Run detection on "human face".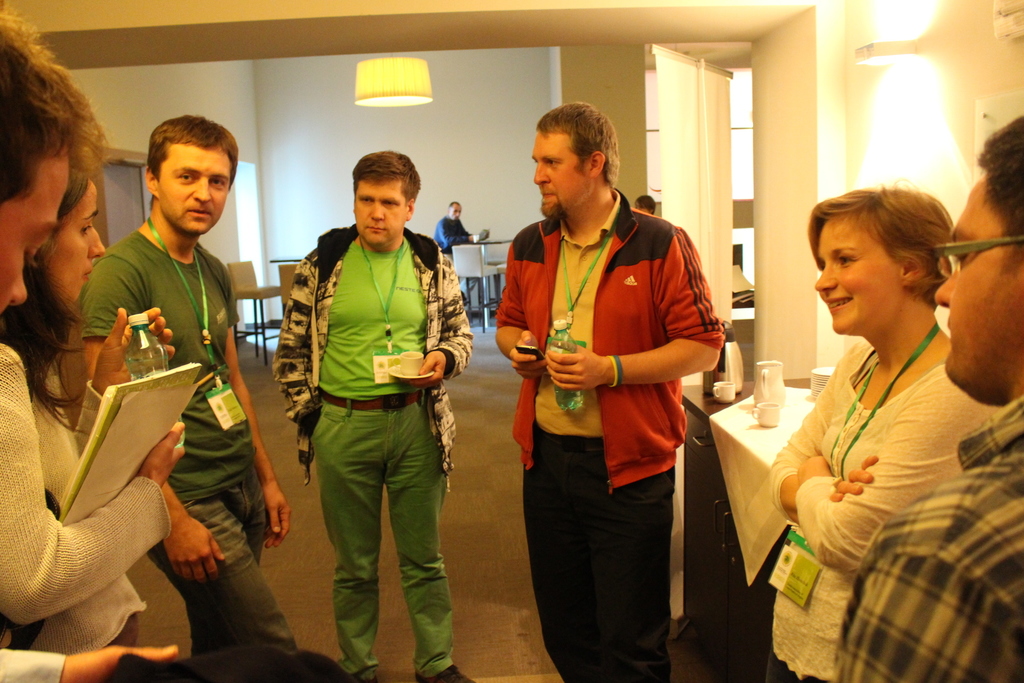
Result: (157,145,230,236).
